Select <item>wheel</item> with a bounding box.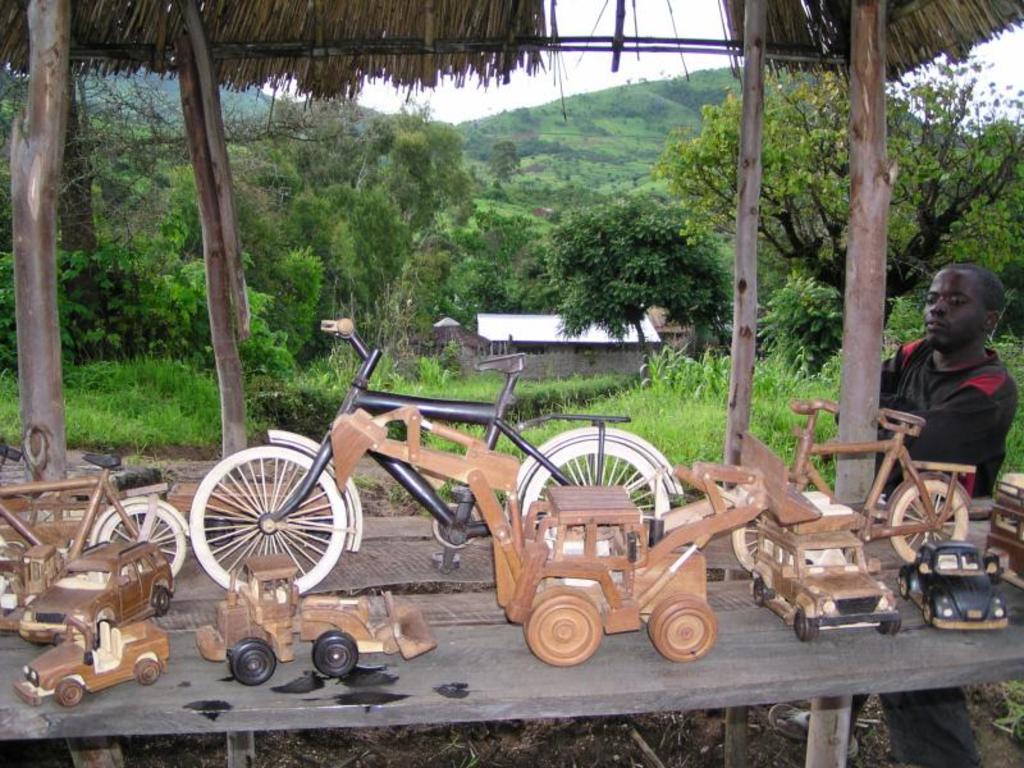
524/447/675/581.
